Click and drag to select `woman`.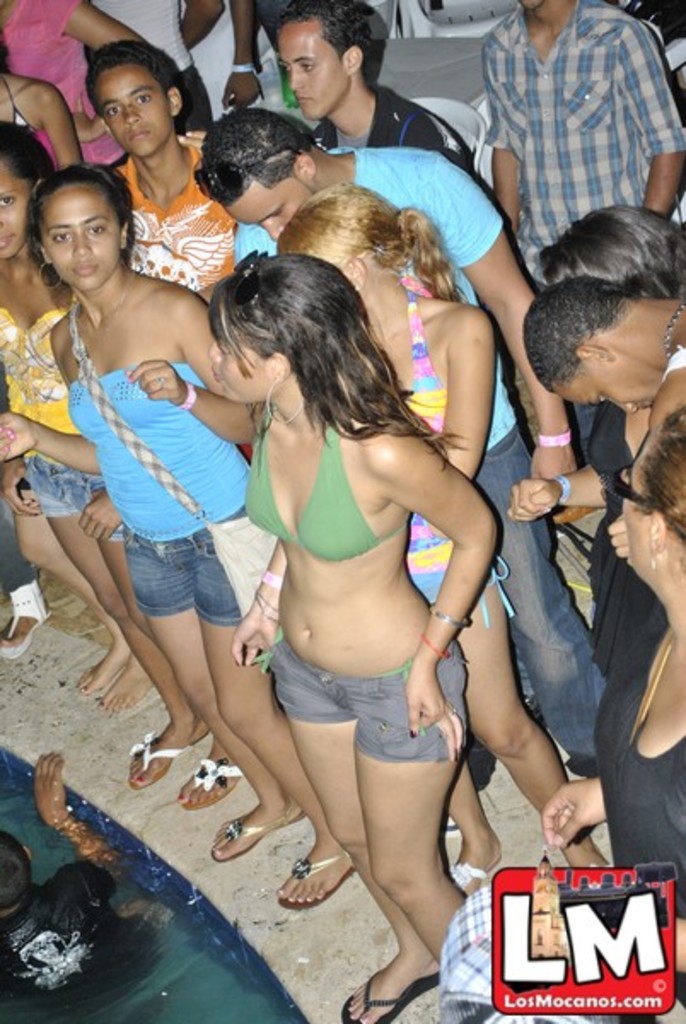
Selection: 232:253:502:1022.
